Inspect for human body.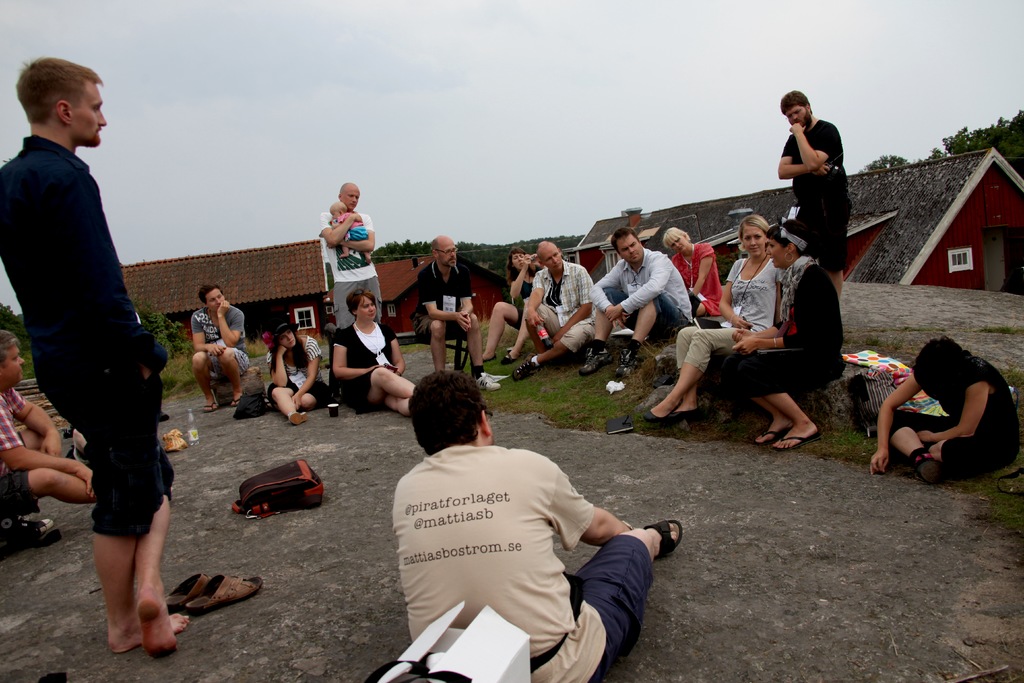
Inspection: (left=319, top=210, right=387, bottom=333).
